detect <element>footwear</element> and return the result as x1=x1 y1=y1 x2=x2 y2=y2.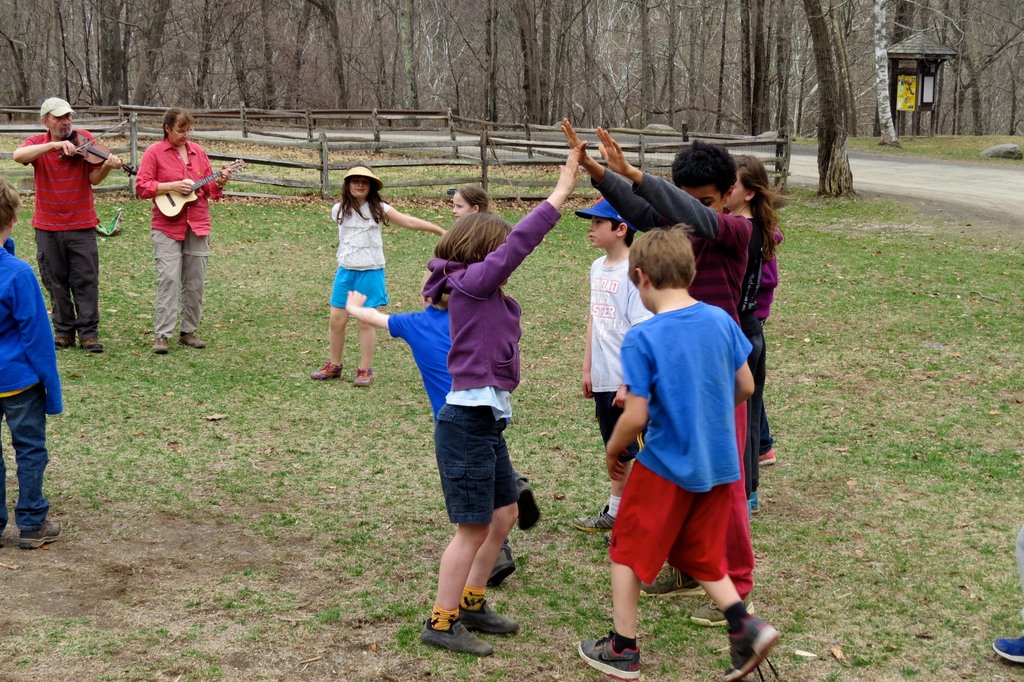
x1=576 y1=628 x2=641 y2=681.
